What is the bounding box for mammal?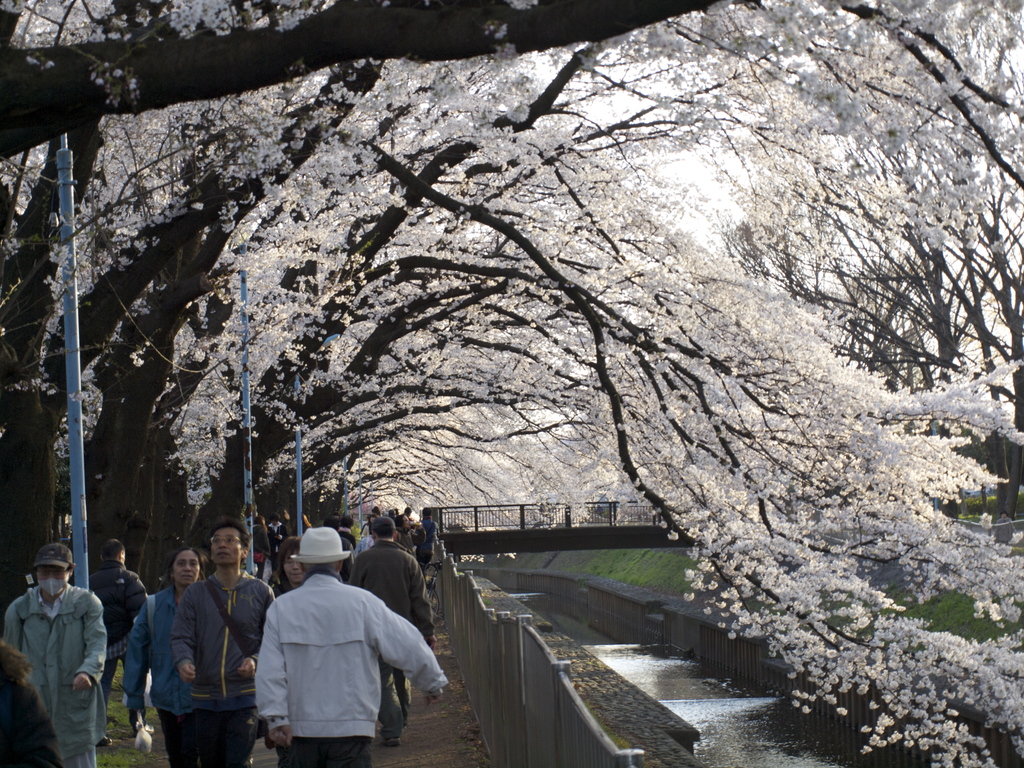
Rect(86, 535, 147, 740).
